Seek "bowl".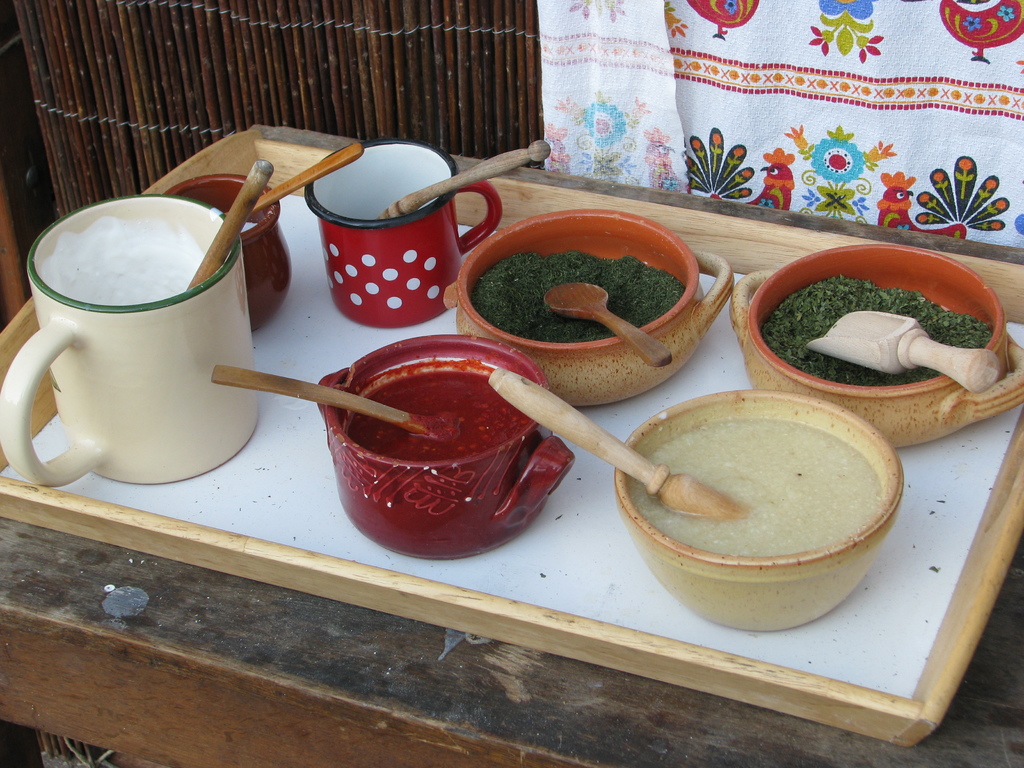
left=627, top=397, right=931, bottom=623.
